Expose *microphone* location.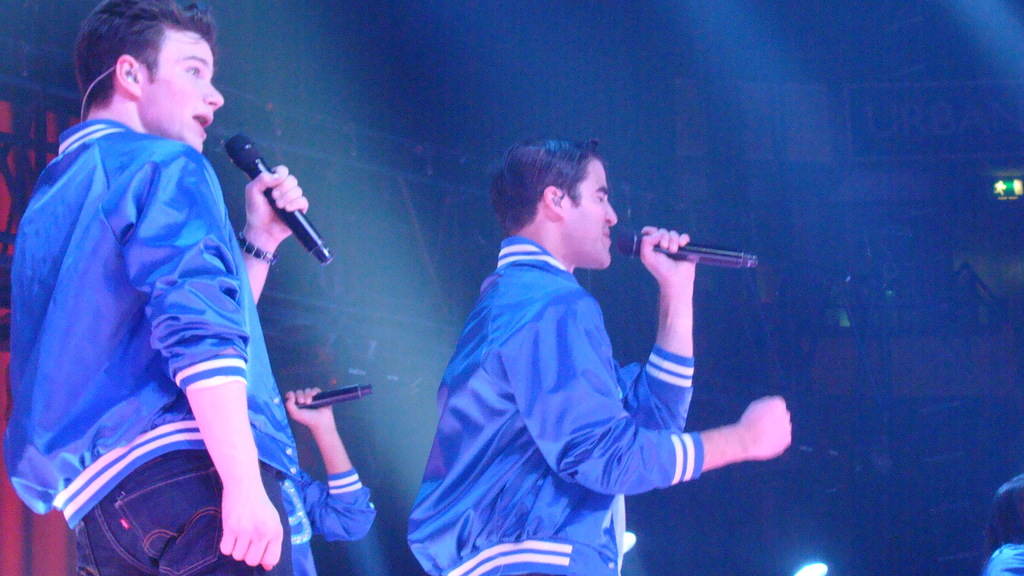
Exposed at (275,385,379,424).
